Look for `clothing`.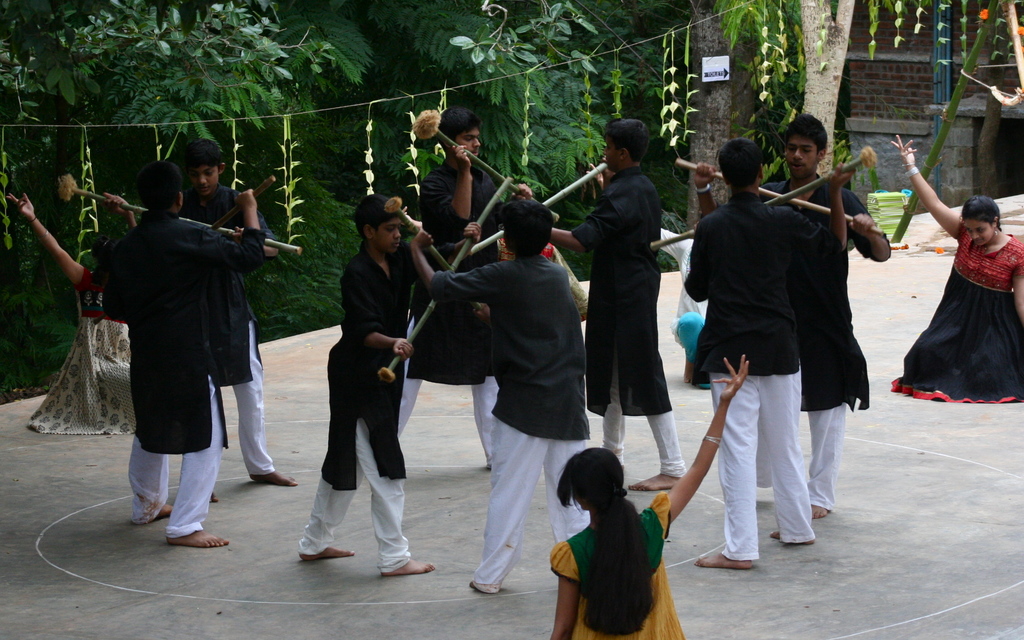
Found: bbox=(419, 157, 505, 276).
